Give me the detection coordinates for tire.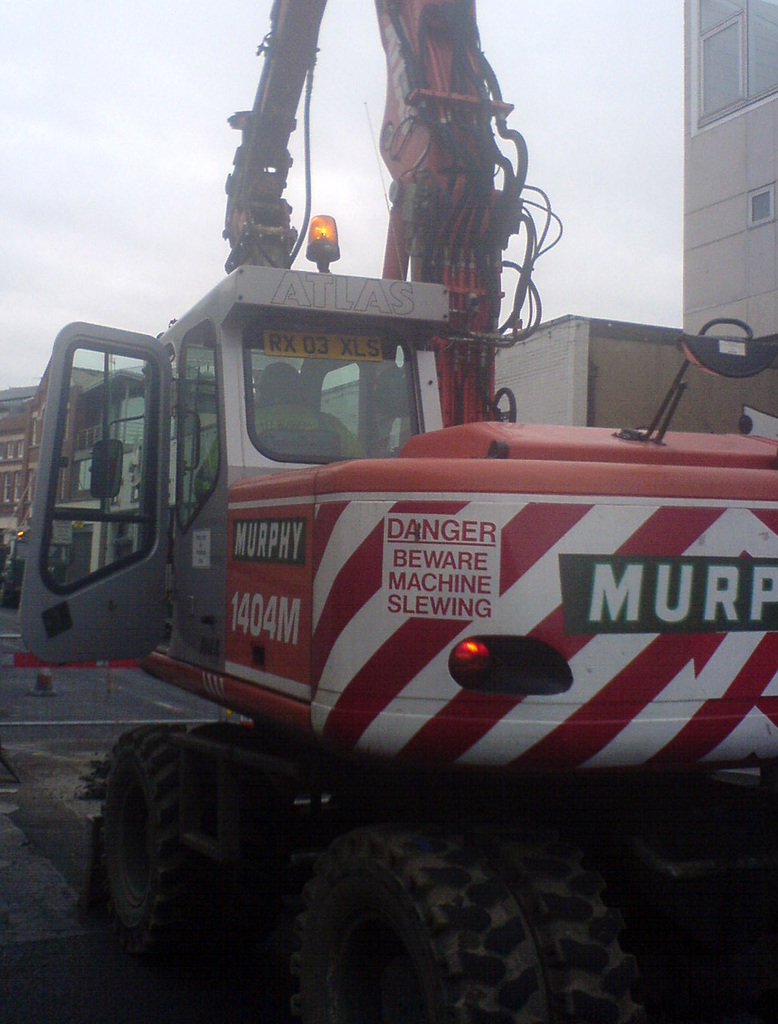
289,825,550,1023.
